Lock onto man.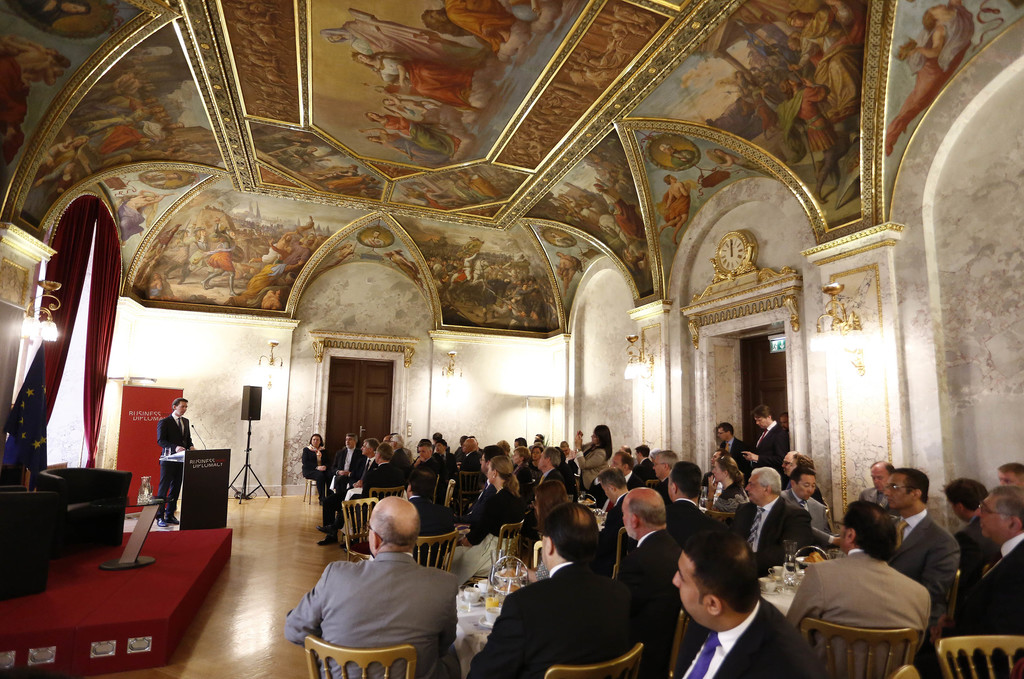
Locked: <box>659,535,823,678</box>.
